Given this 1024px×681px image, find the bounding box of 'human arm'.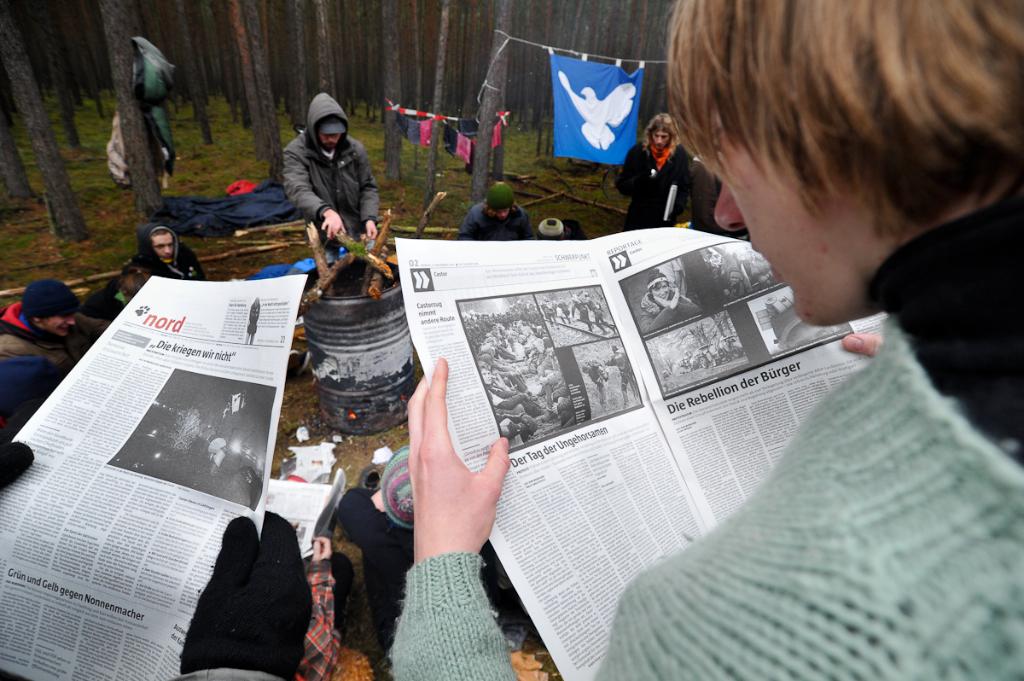
<box>166,502,314,678</box>.
